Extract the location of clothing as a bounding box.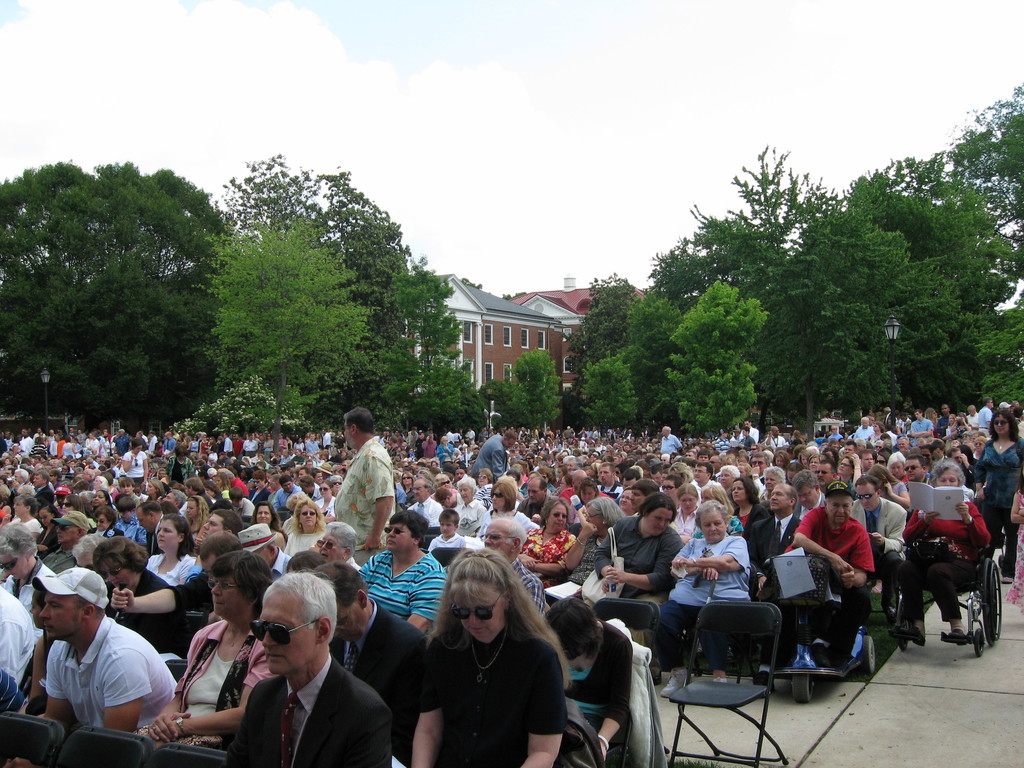
(968,451,980,484).
